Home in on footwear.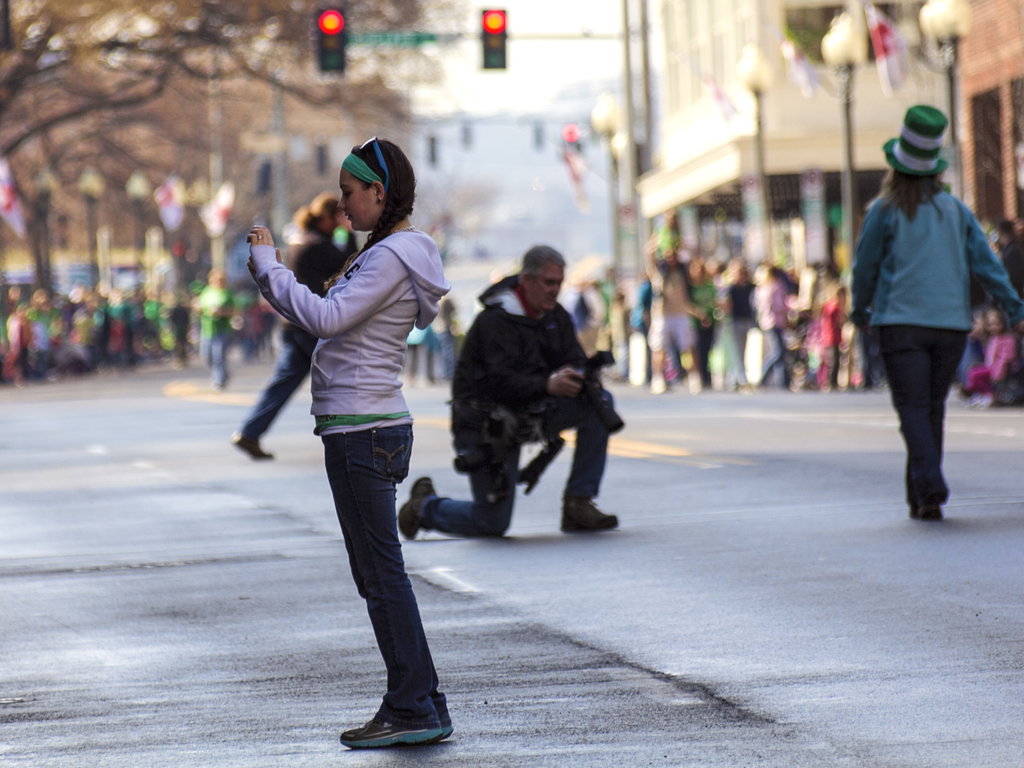
Homed in at <region>233, 436, 276, 461</region>.
